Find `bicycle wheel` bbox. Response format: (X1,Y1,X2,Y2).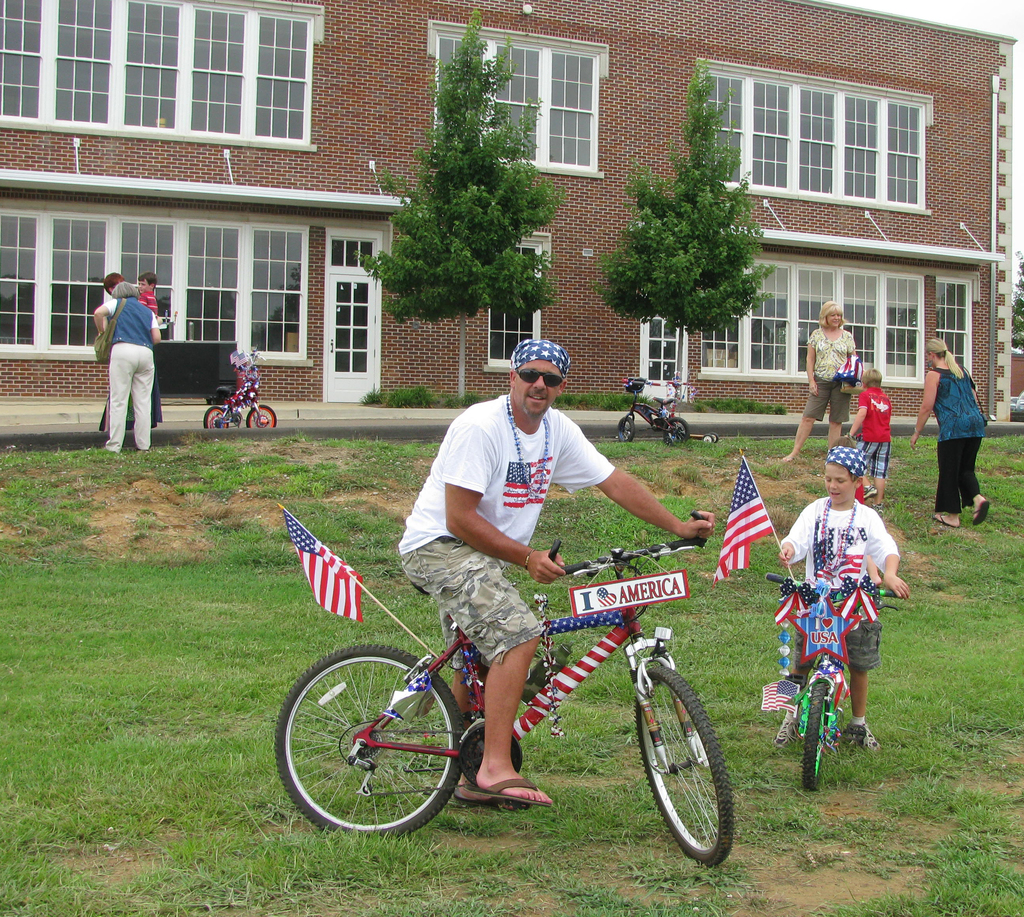
(804,676,837,793).
